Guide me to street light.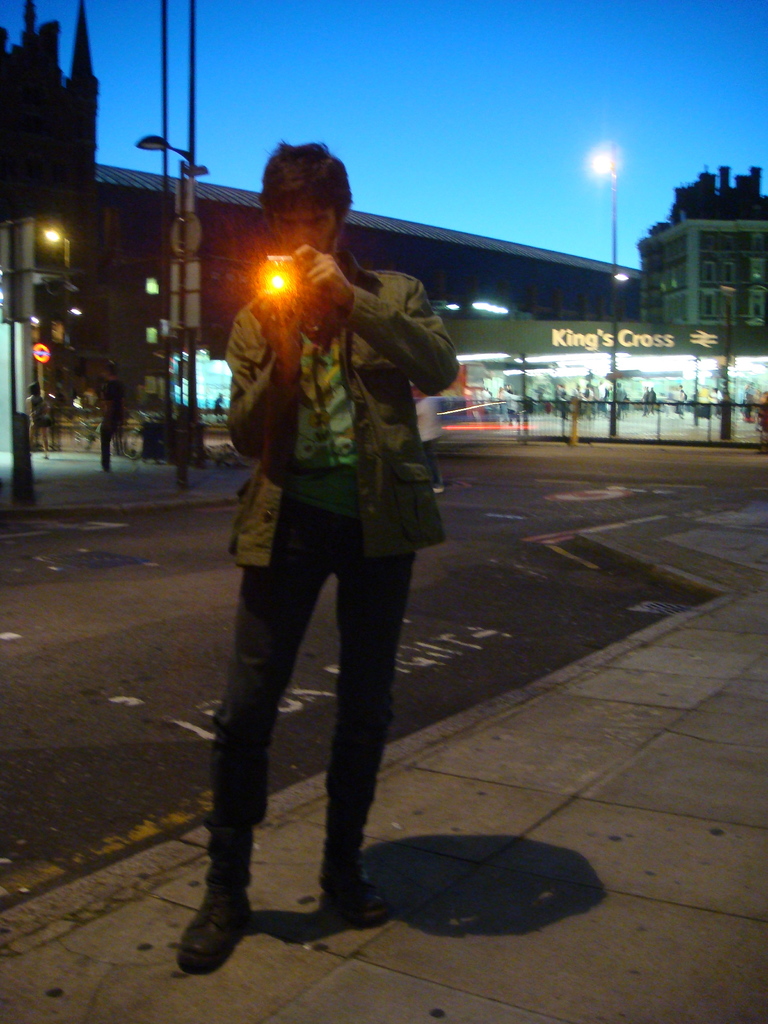
Guidance: x1=585 y1=140 x2=618 y2=436.
